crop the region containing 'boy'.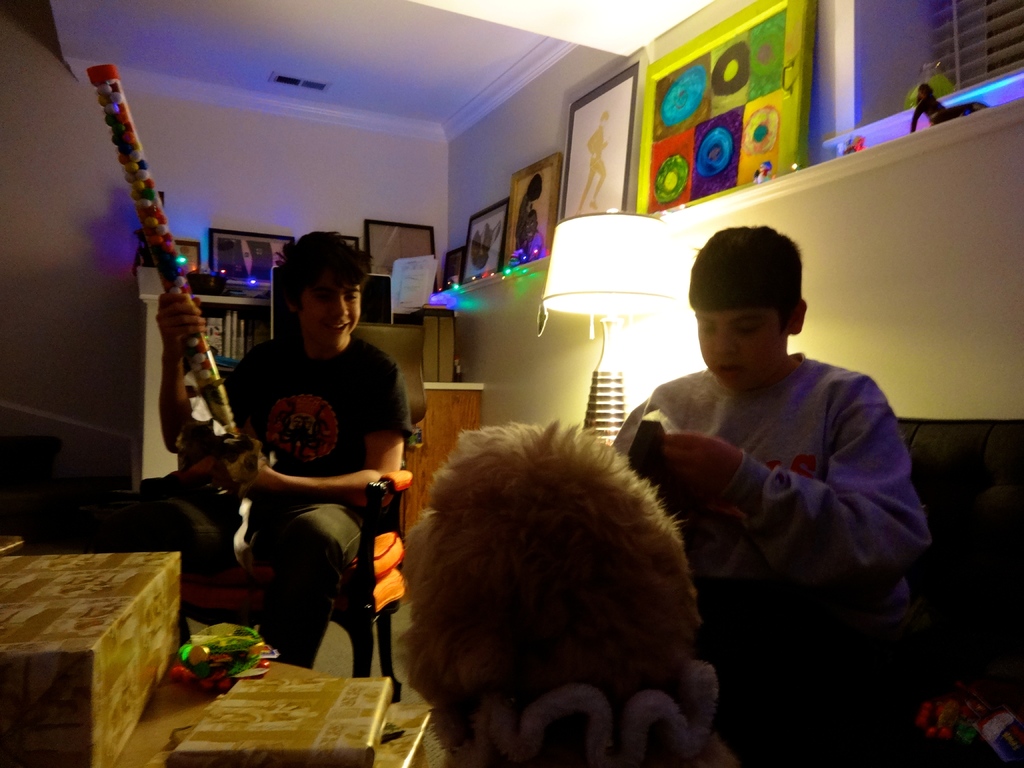
Crop region: 614/218/931/700.
